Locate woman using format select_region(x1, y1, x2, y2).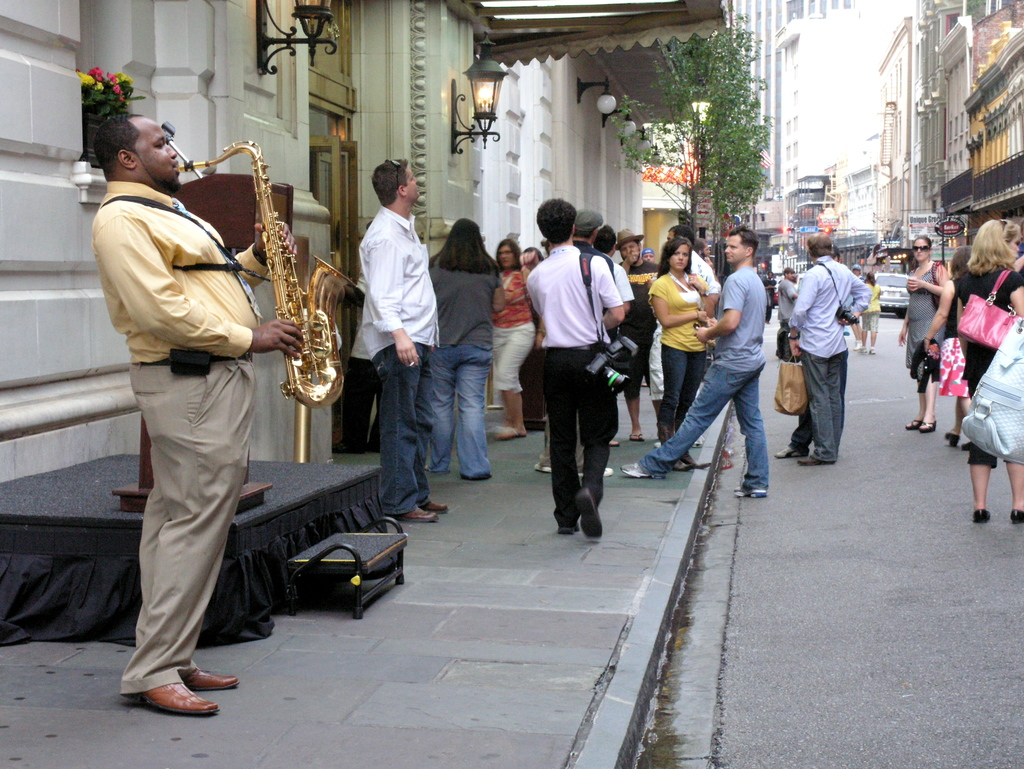
select_region(925, 240, 972, 446).
